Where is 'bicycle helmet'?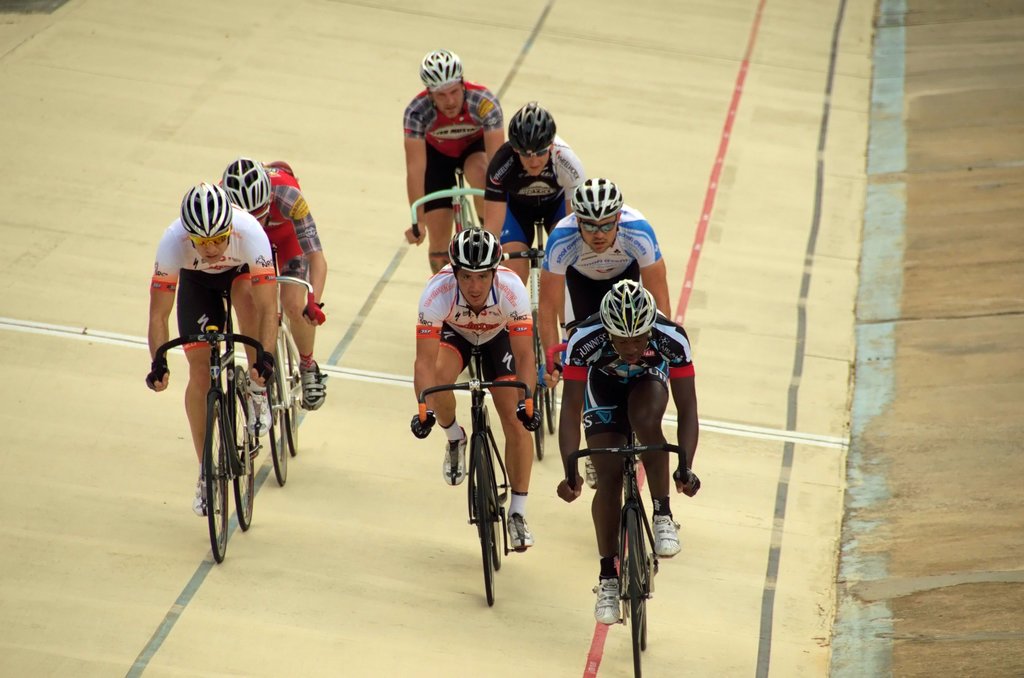
bbox=[445, 225, 506, 272].
